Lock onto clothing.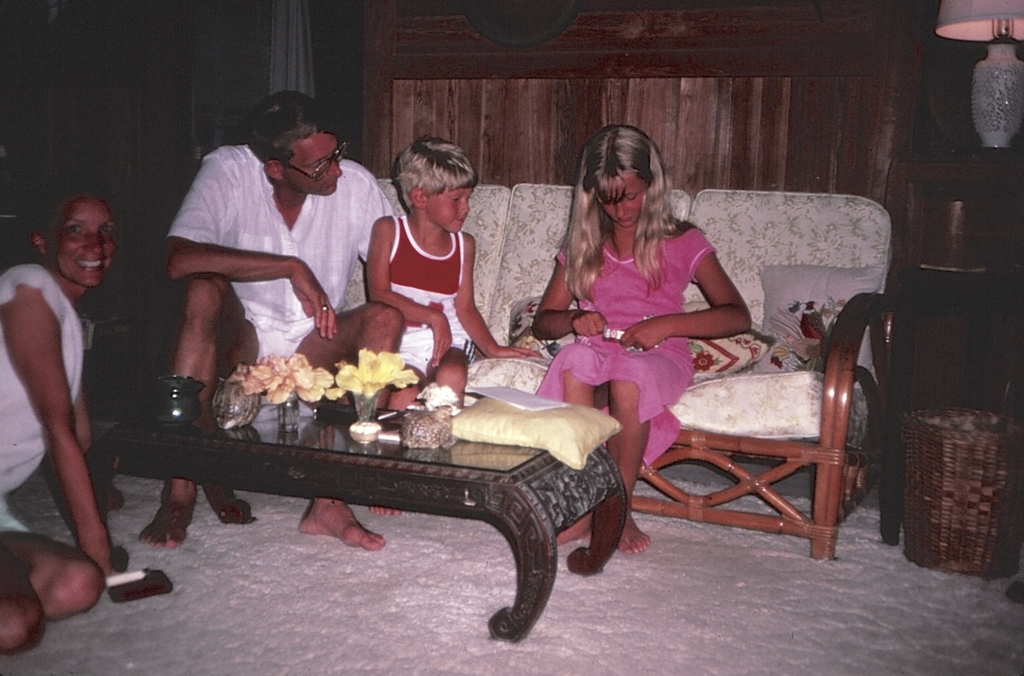
Locked: 543/227/712/474.
